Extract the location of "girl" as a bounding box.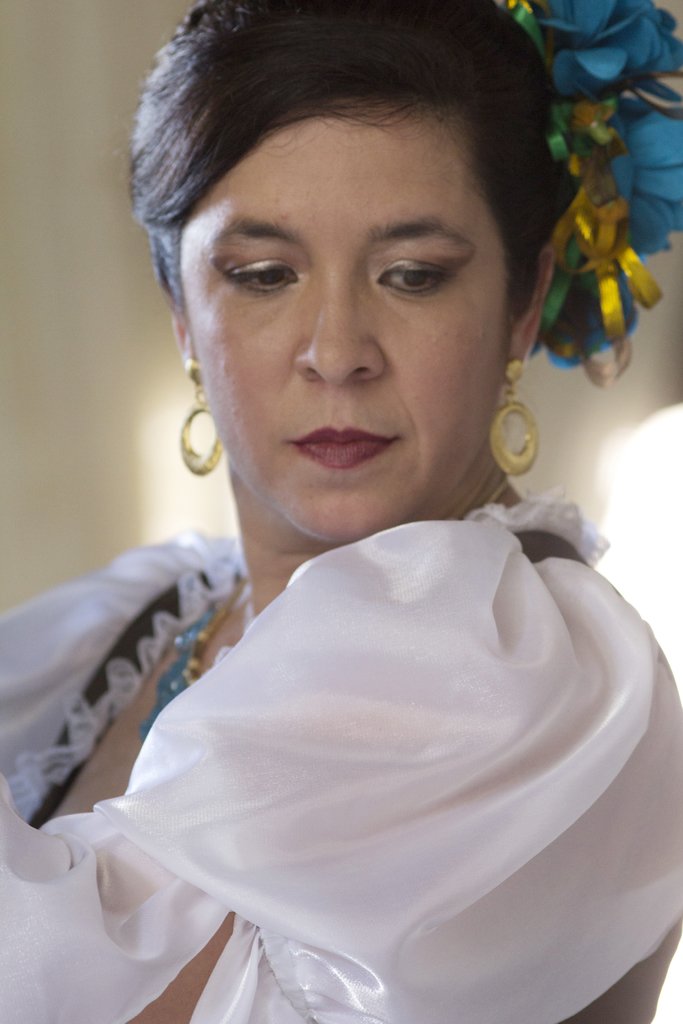
0,0,682,1023.
